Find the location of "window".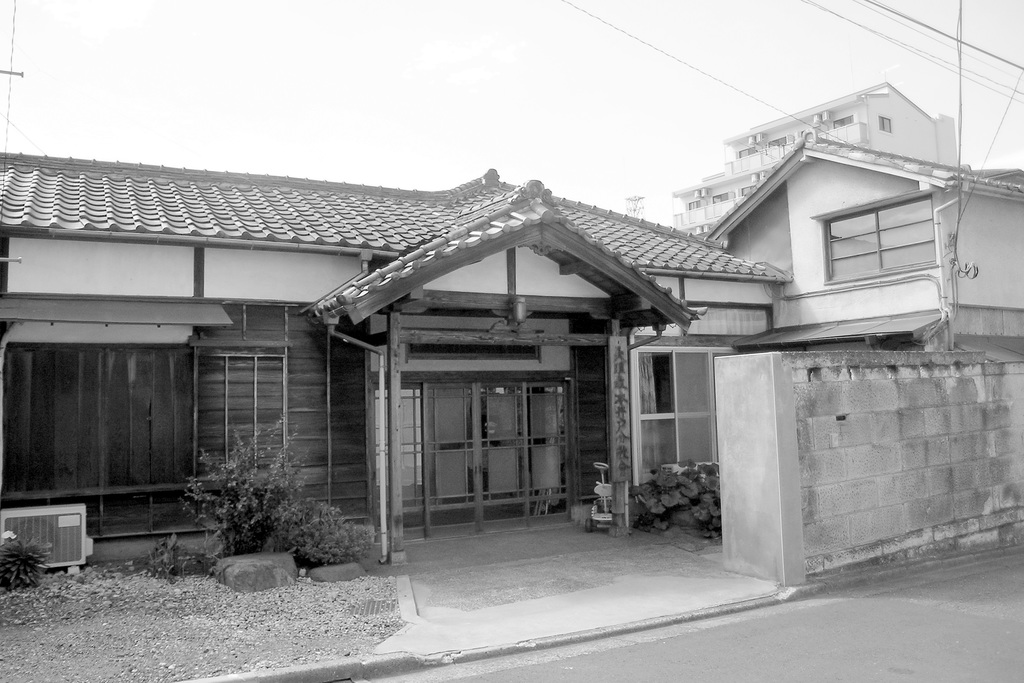
Location: (621,341,740,497).
